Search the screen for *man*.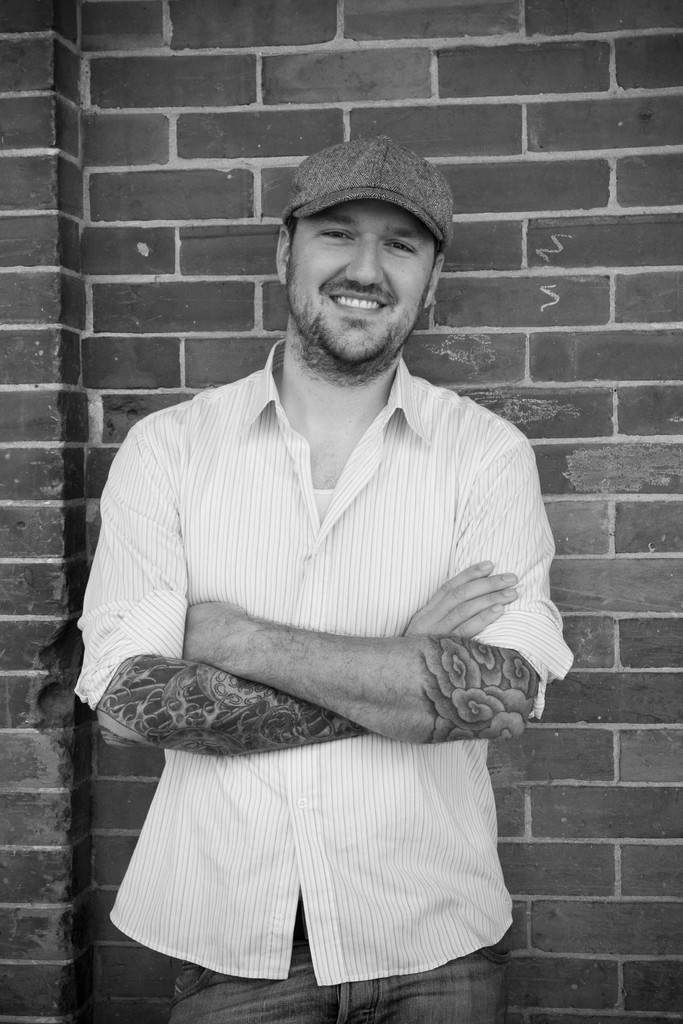
Found at (x1=71, y1=141, x2=588, y2=1023).
